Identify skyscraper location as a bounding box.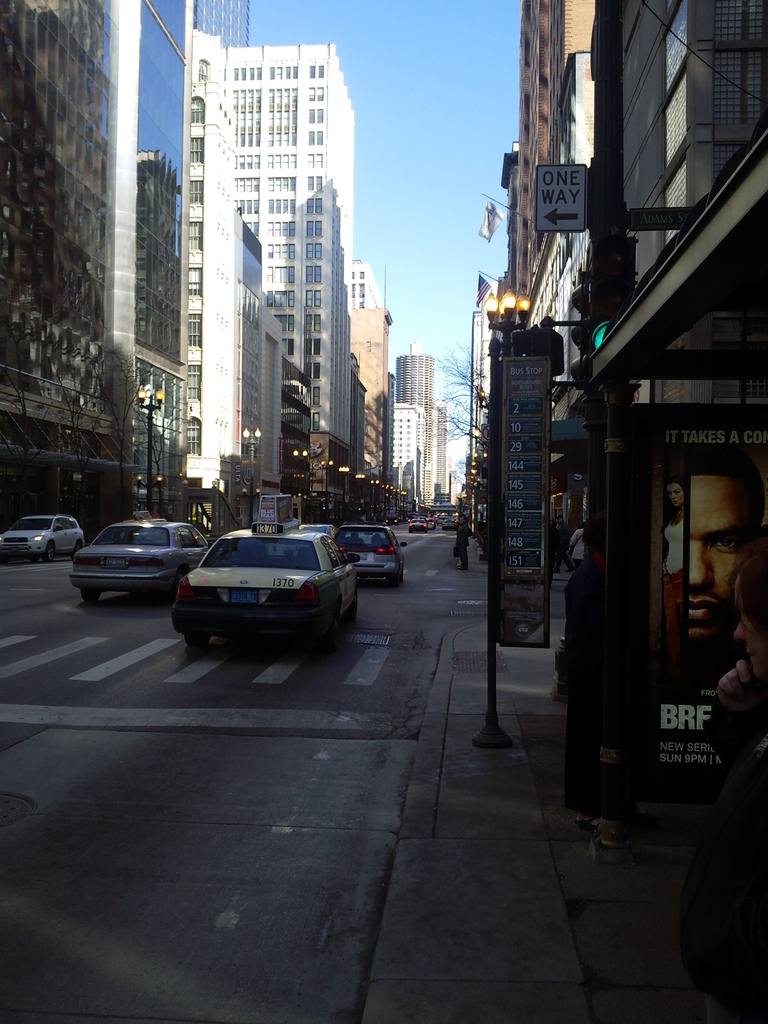
132/36/378/503.
